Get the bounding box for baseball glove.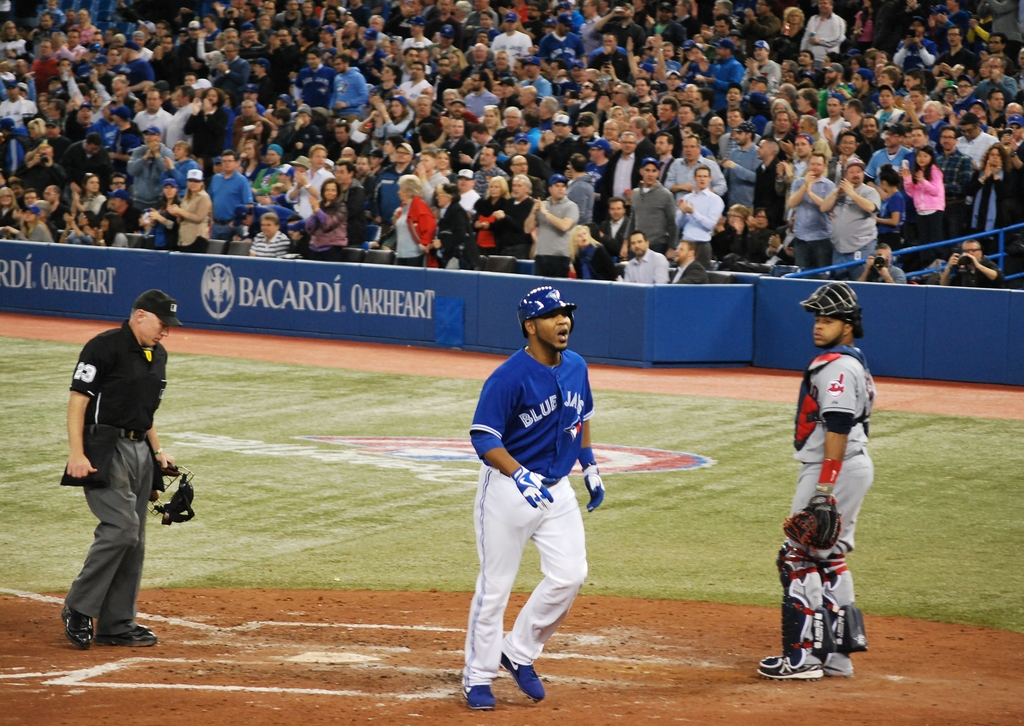
box(511, 468, 558, 512).
